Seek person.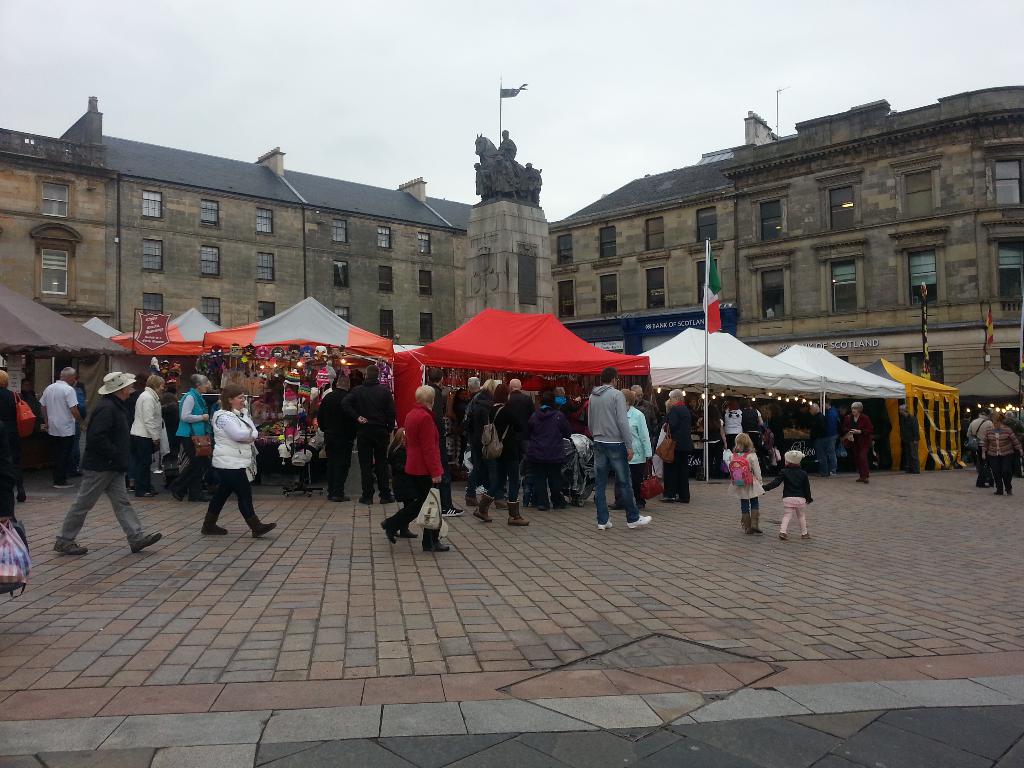
[x1=36, y1=366, x2=86, y2=486].
